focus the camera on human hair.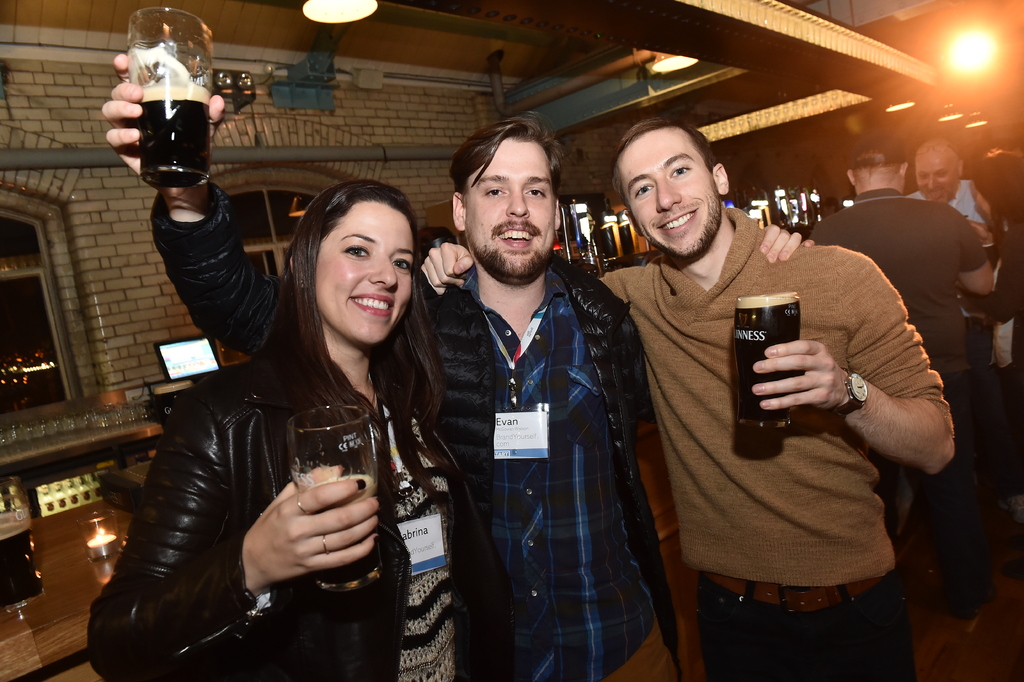
Focus region: [x1=606, y1=115, x2=719, y2=208].
